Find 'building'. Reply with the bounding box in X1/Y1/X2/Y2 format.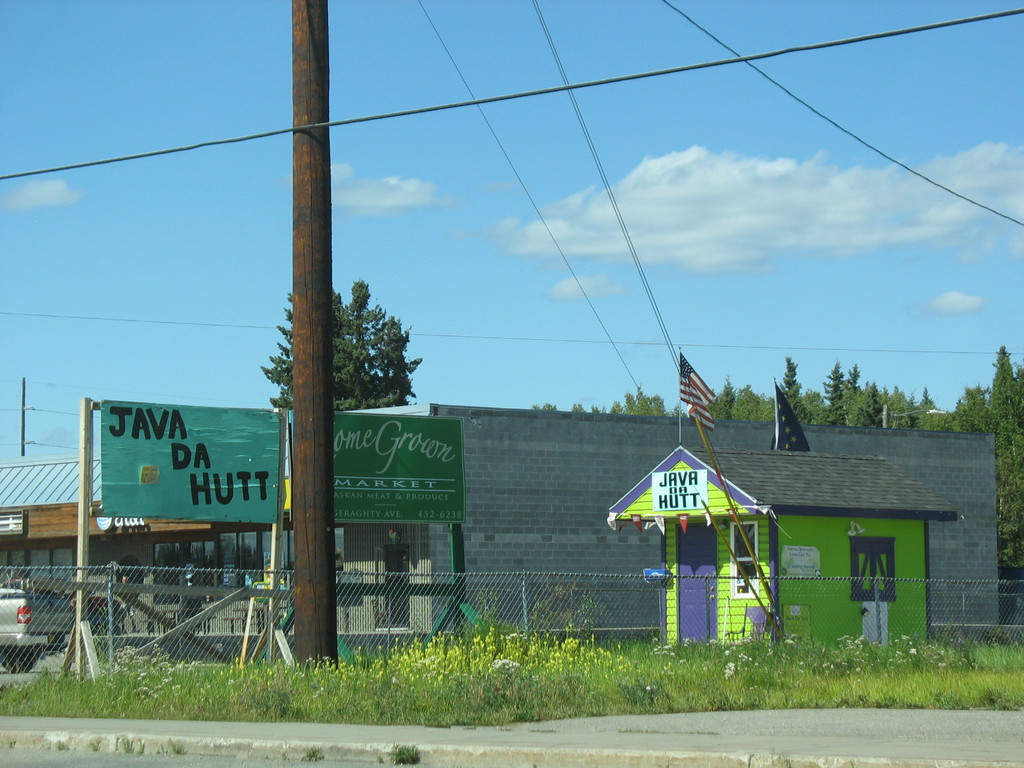
340/405/1003/659.
